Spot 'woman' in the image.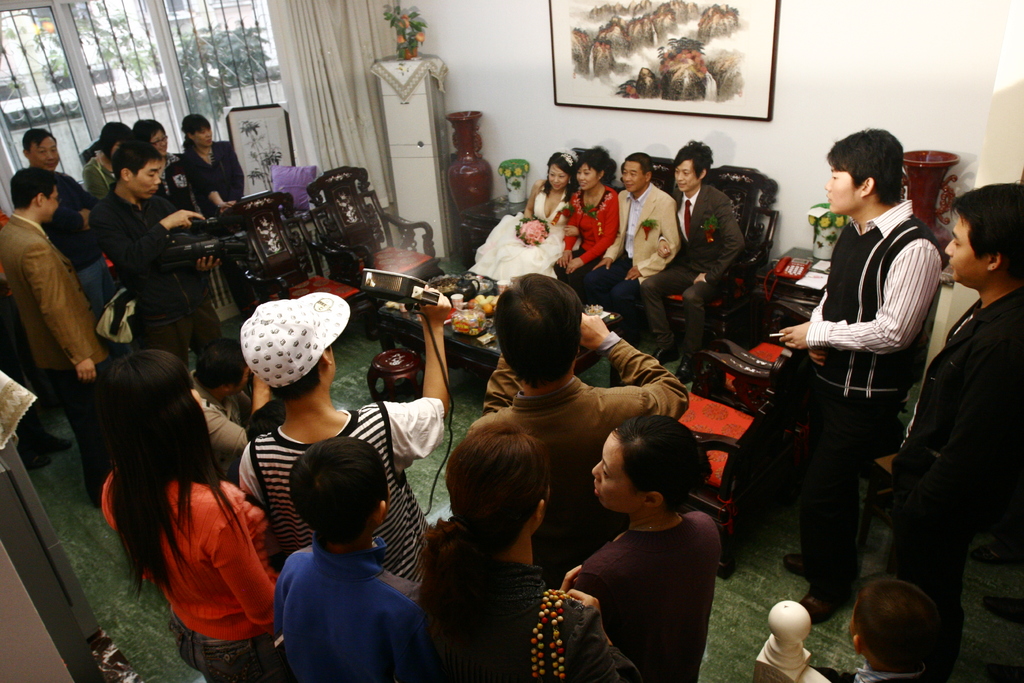
'woman' found at left=77, top=322, right=307, bottom=669.
